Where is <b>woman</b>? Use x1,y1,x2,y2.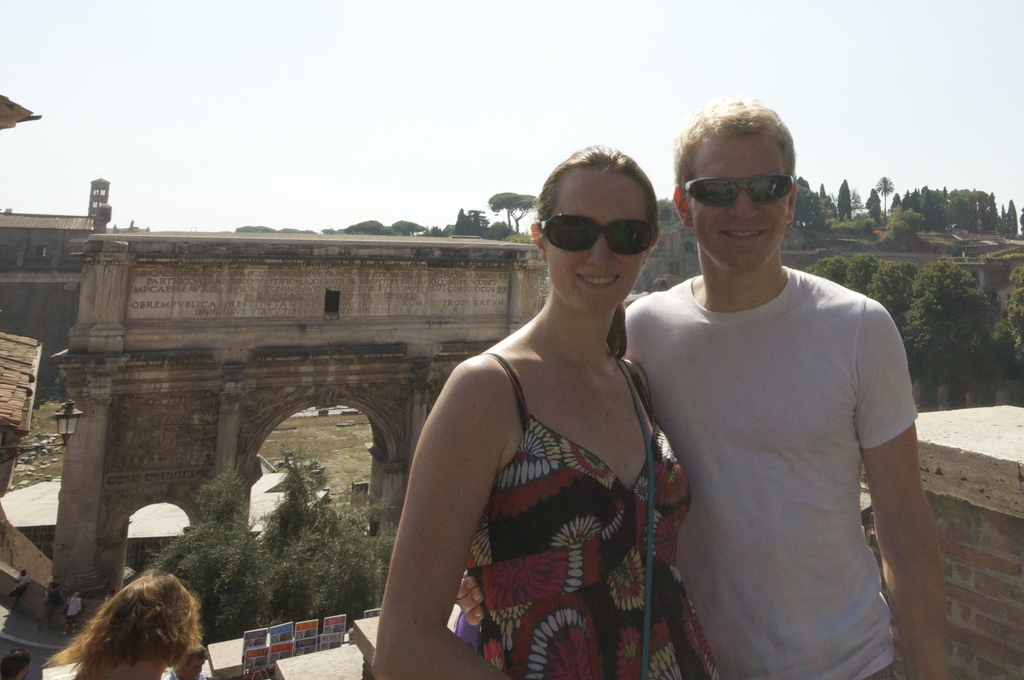
390,130,706,679.
